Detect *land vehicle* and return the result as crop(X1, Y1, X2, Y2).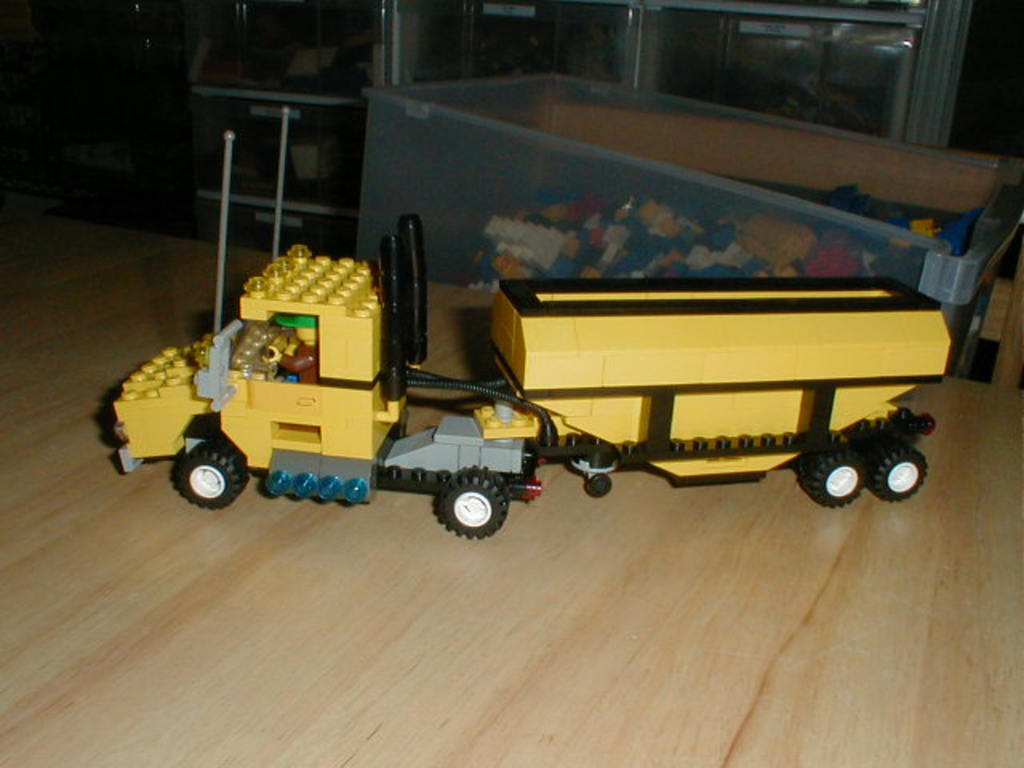
crop(56, 176, 949, 539).
